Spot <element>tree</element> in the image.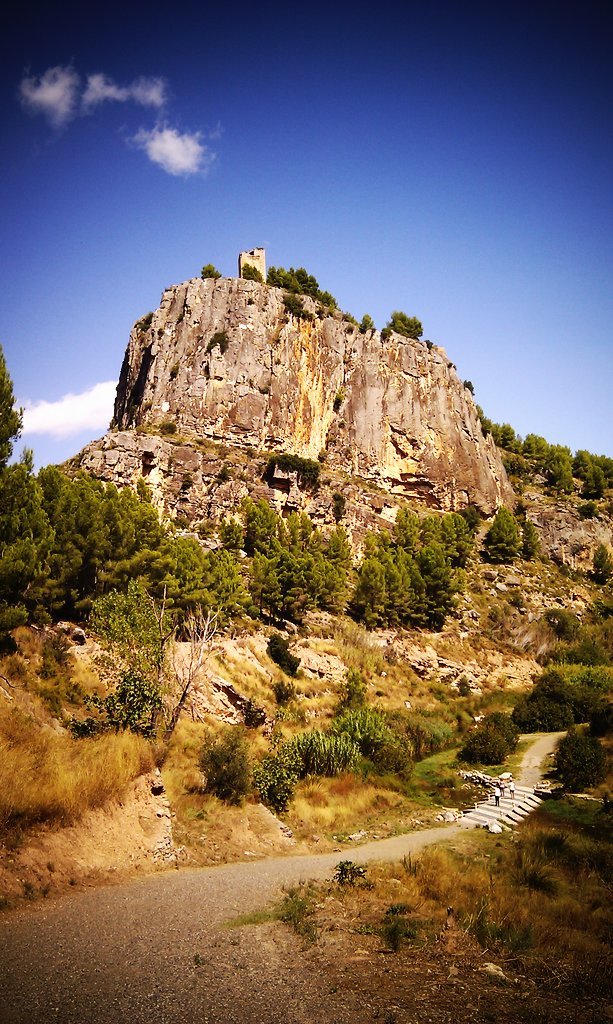
<element>tree</element> found at locate(37, 464, 98, 574).
